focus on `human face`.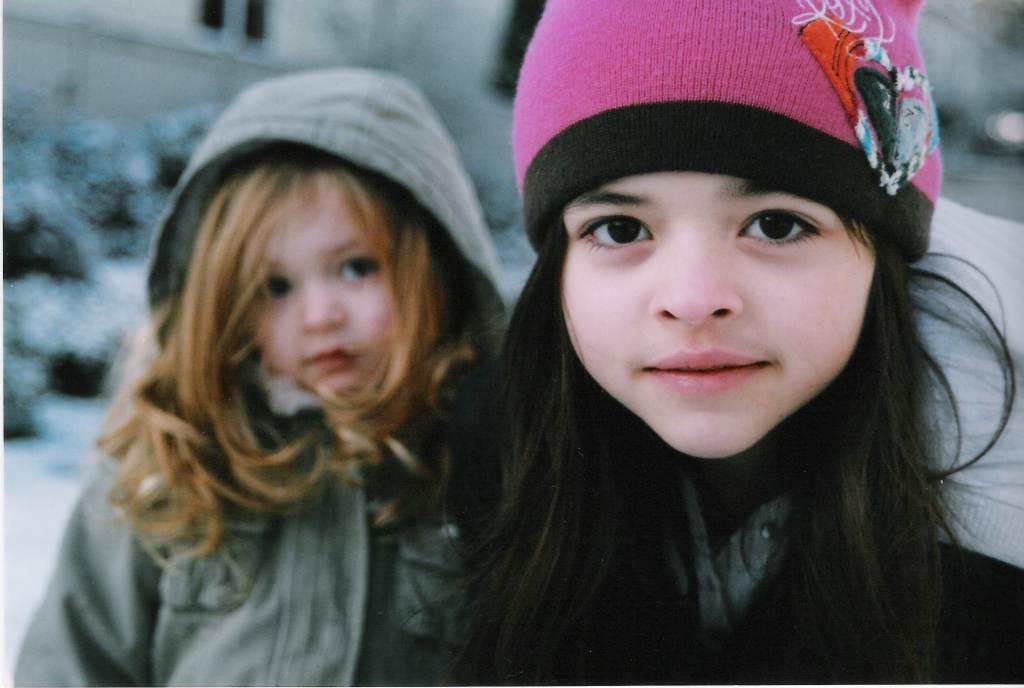
Focused at {"left": 564, "top": 176, "right": 878, "bottom": 458}.
